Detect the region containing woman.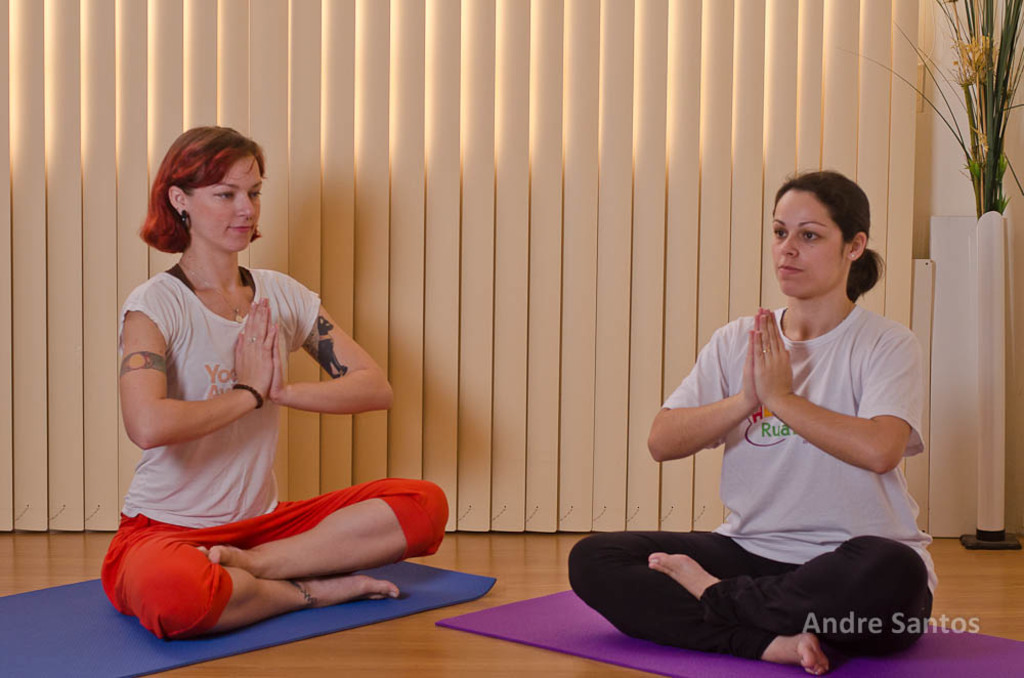
109:167:374:677.
